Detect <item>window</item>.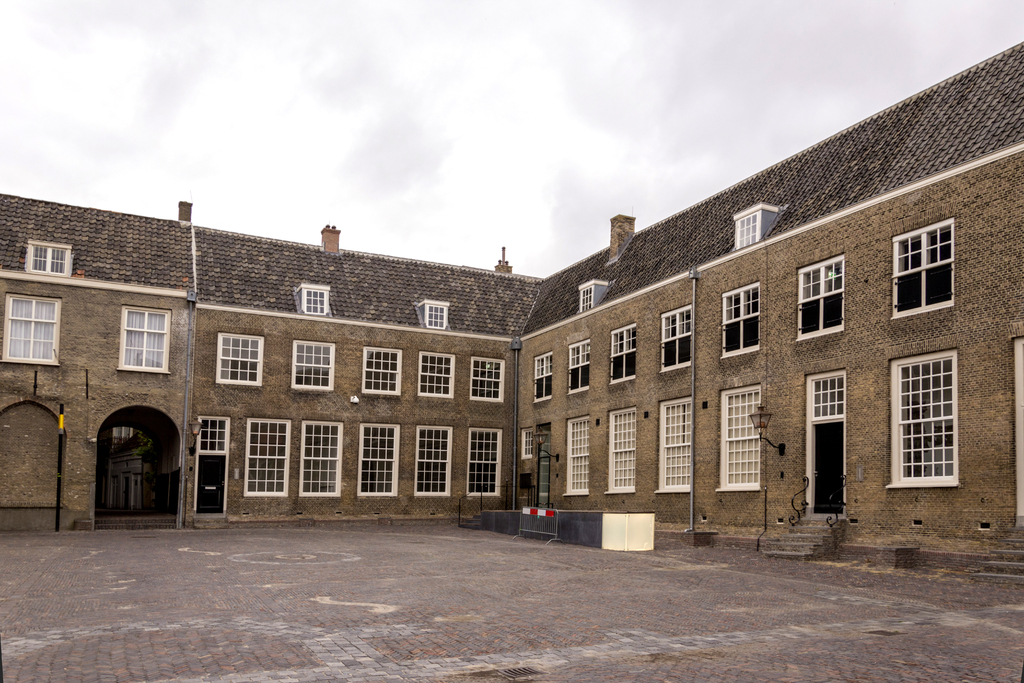
Detected at x1=519 y1=429 x2=534 y2=458.
